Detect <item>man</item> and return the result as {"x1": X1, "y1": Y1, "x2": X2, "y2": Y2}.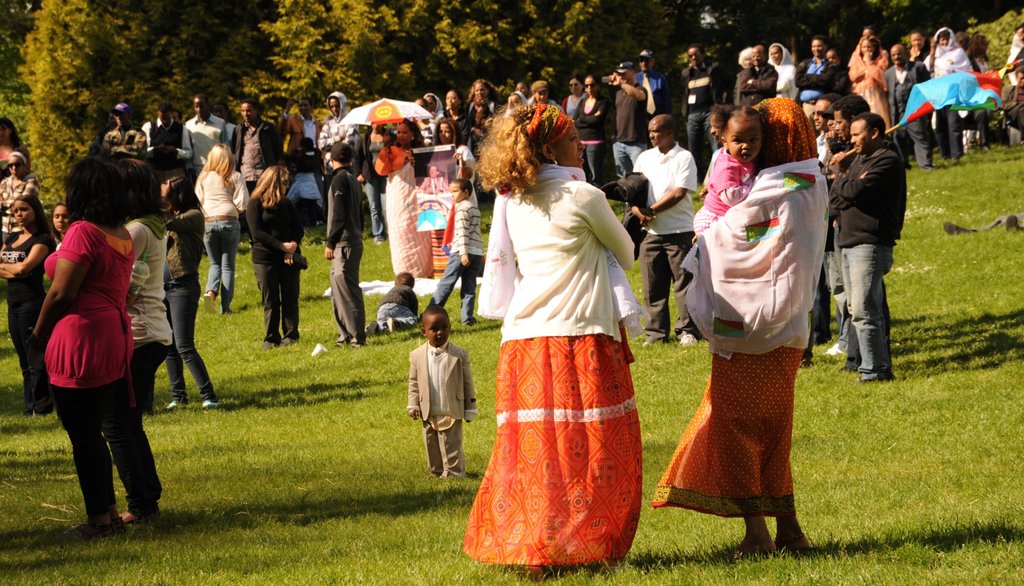
{"x1": 318, "y1": 91, "x2": 356, "y2": 218}.
